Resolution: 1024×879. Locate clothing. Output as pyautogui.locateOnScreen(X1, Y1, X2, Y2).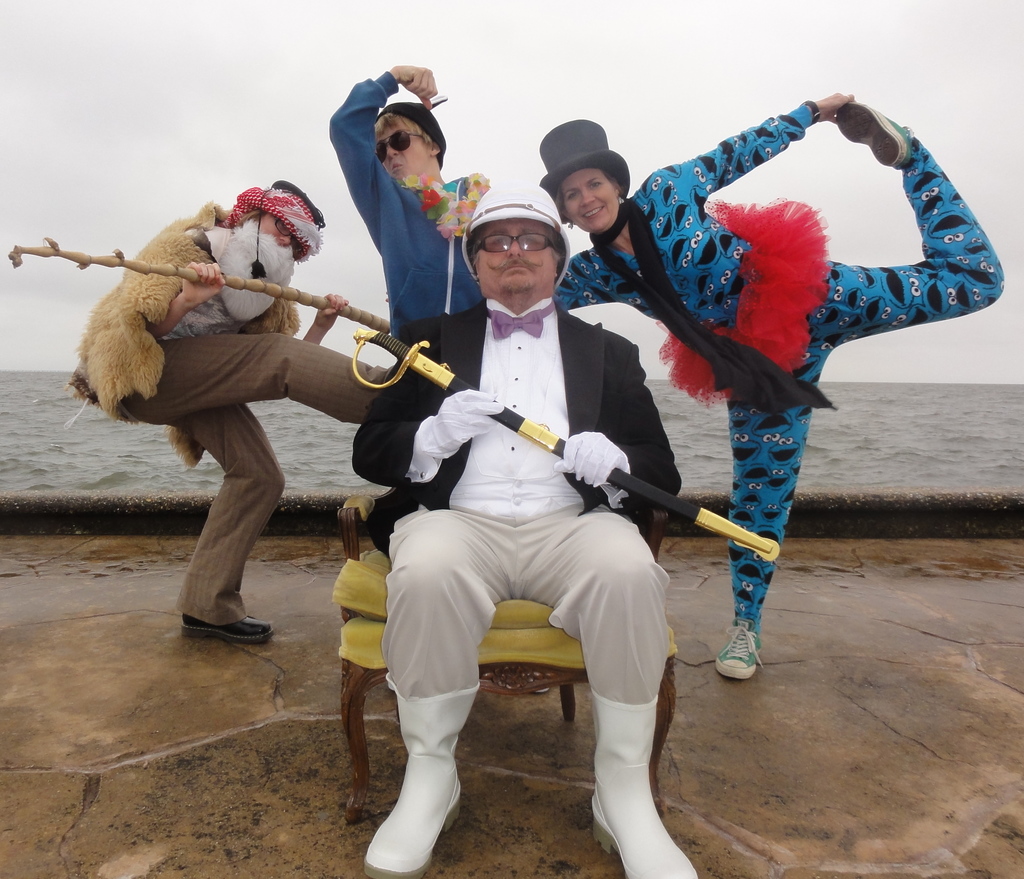
pyautogui.locateOnScreen(328, 70, 483, 322).
